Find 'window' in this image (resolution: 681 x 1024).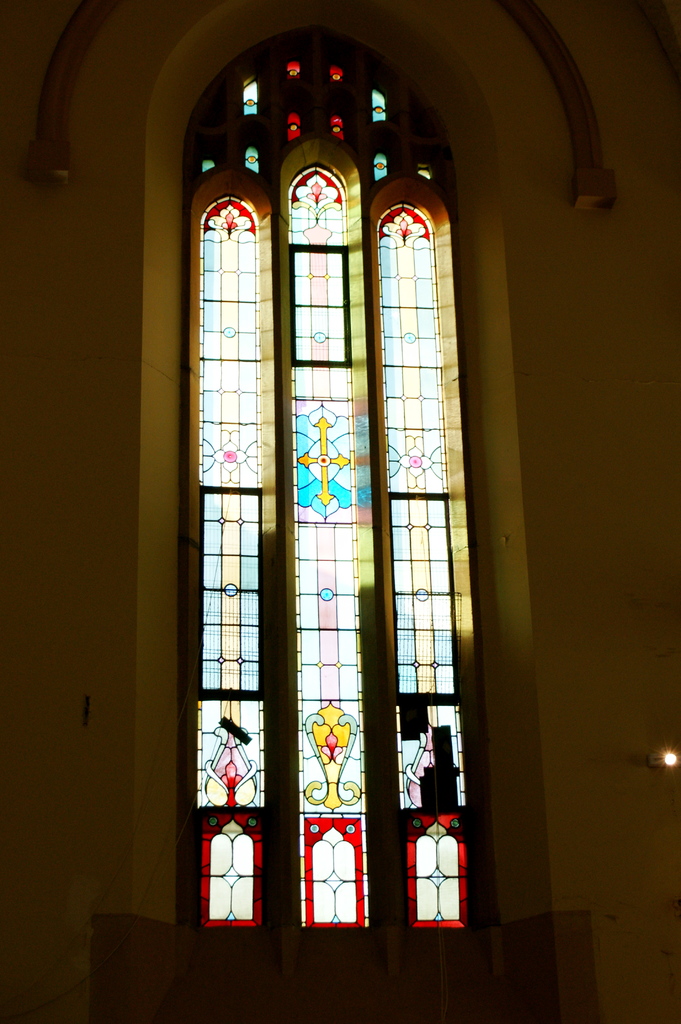
rect(154, 0, 520, 983).
